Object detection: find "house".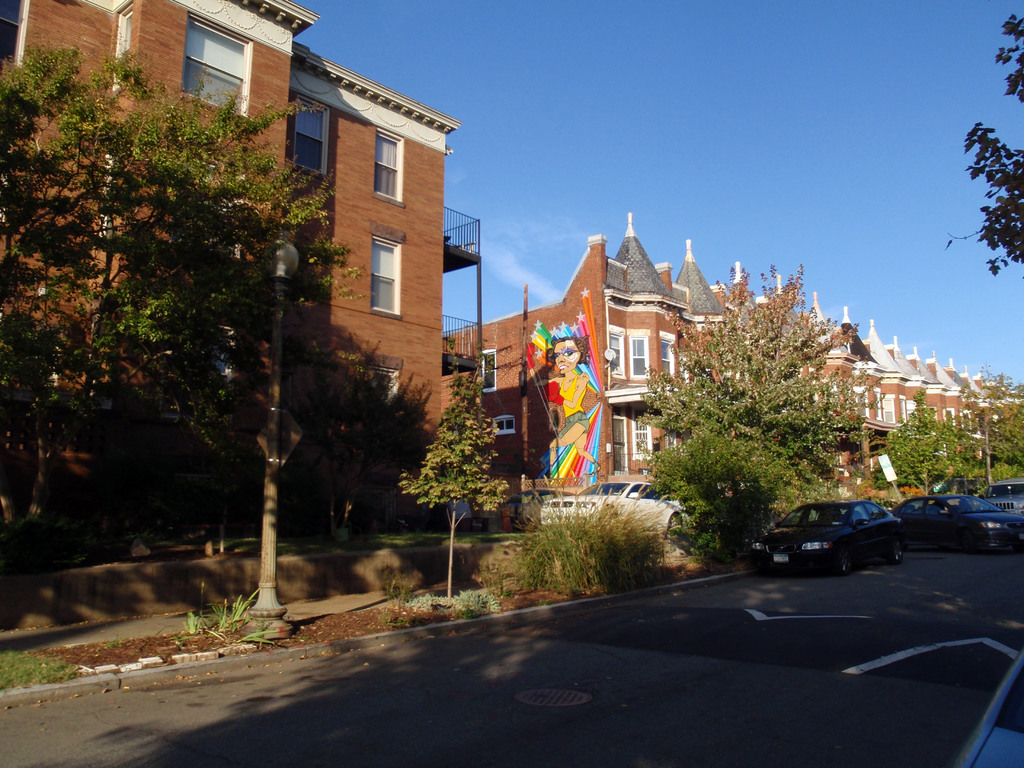
{"x1": 447, "y1": 209, "x2": 1023, "y2": 490}.
